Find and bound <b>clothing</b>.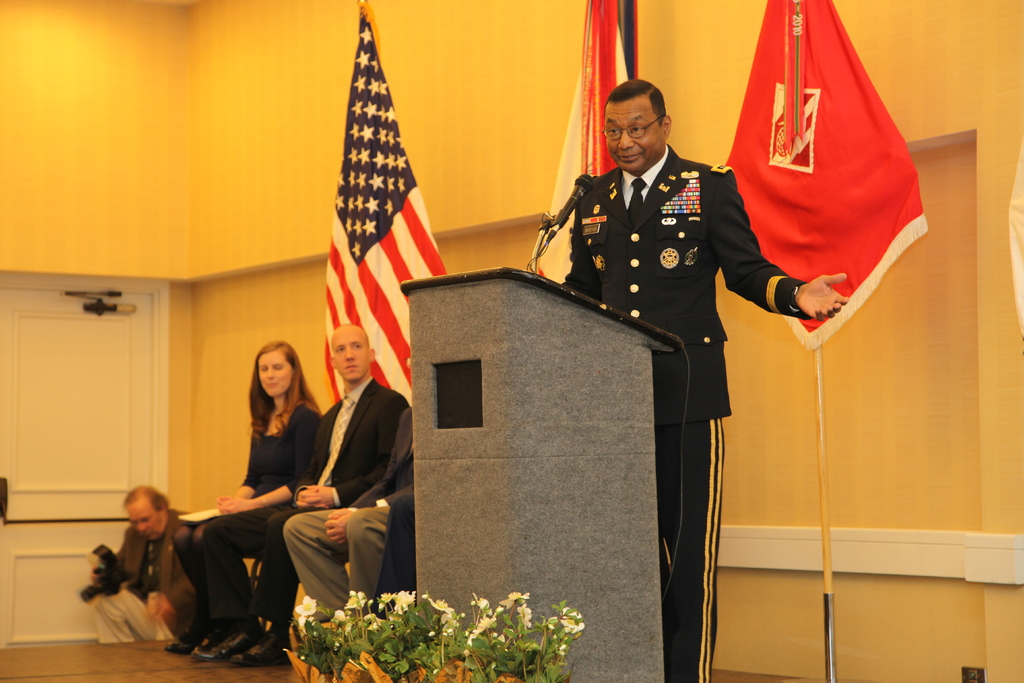
Bound: [x1=285, y1=404, x2=413, y2=608].
